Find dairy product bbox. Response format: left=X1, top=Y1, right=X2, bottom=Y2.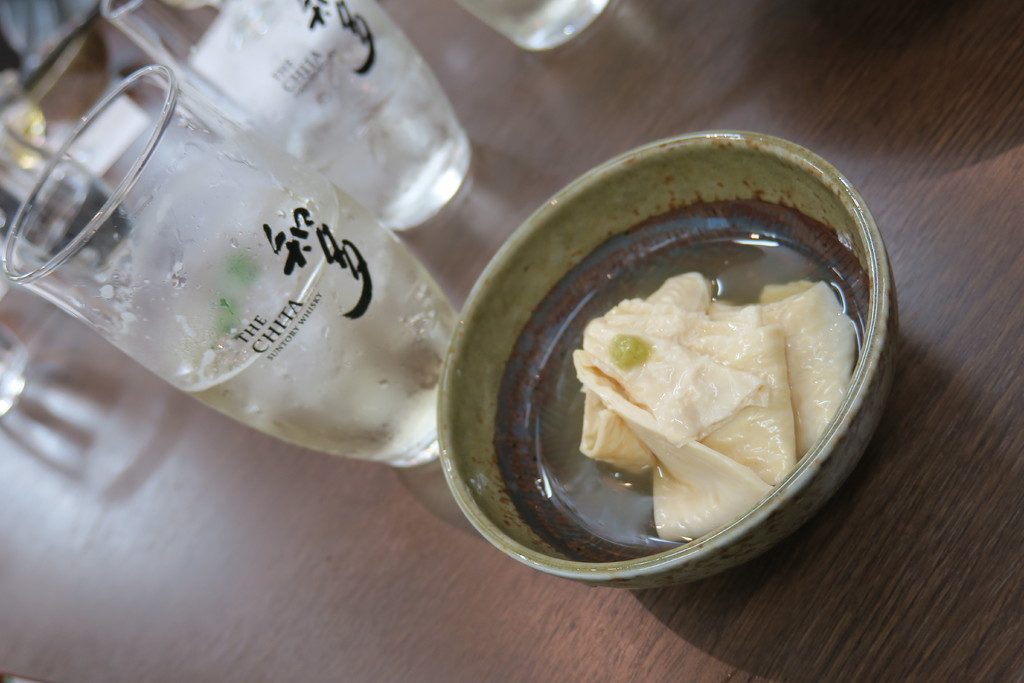
left=789, top=283, right=850, bottom=474.
